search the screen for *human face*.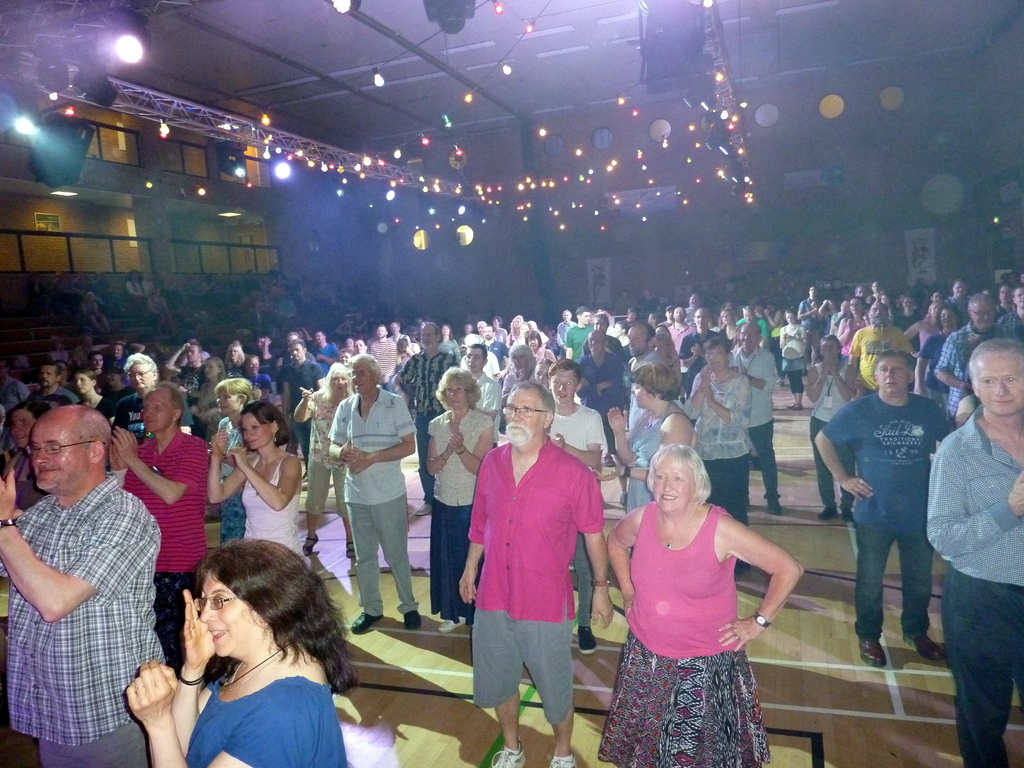
Found at pyautogui.locateOnScreen(974, 349, 1023, 415).
